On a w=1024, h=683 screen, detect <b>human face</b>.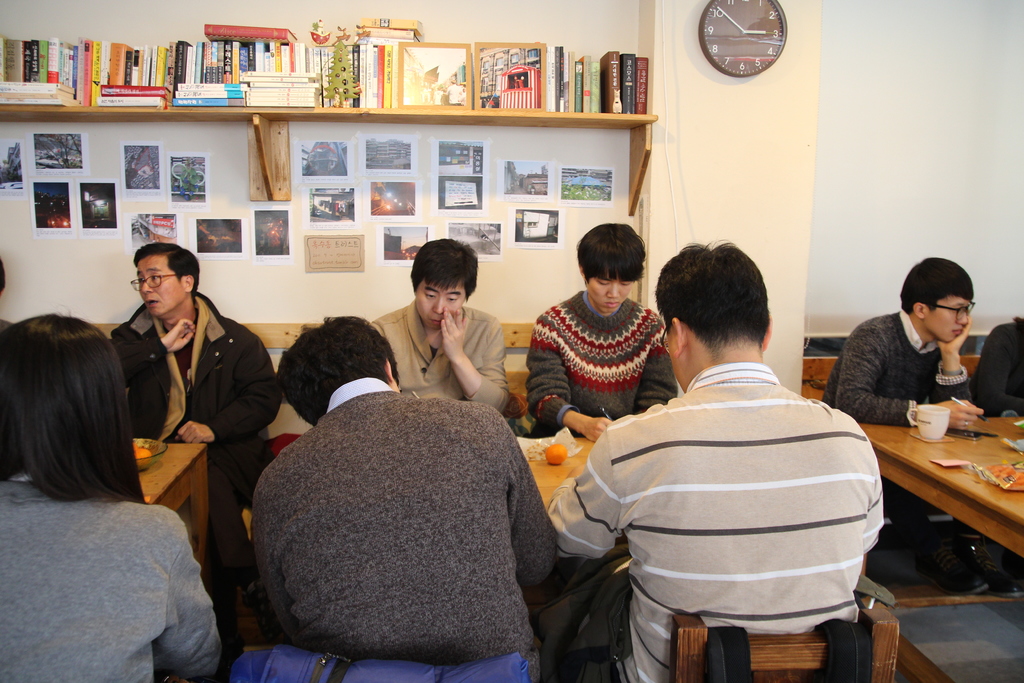
(133,260,180,318).
